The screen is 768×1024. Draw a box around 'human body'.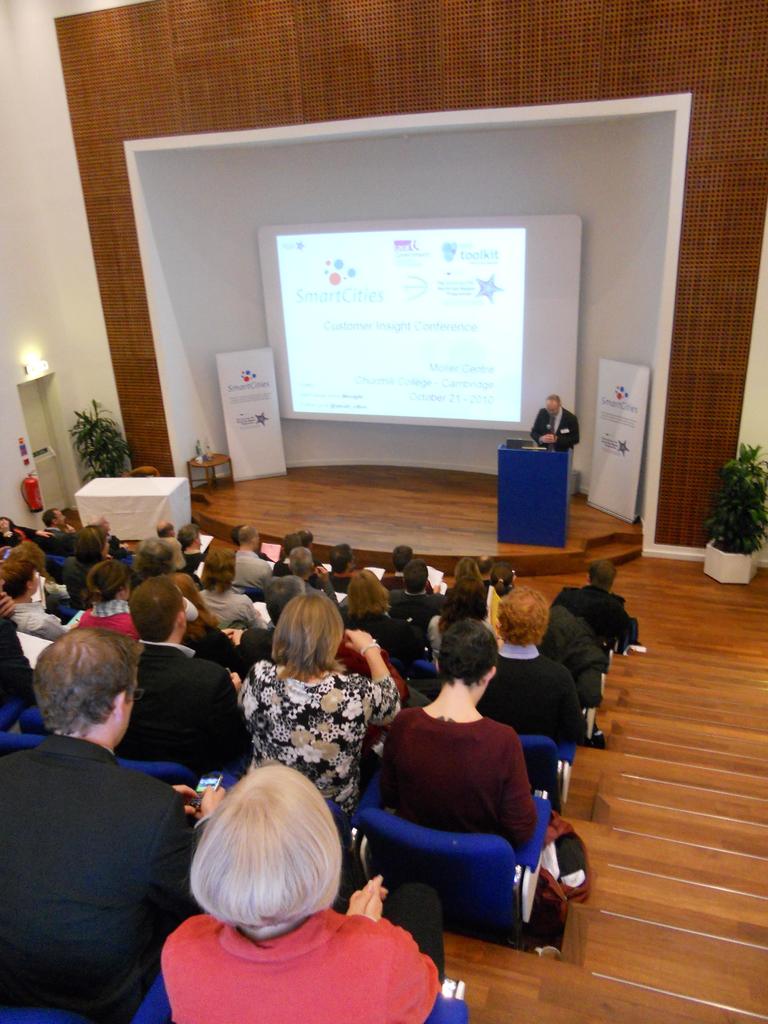
(left=366, top=634, right=556, bottom=912).
